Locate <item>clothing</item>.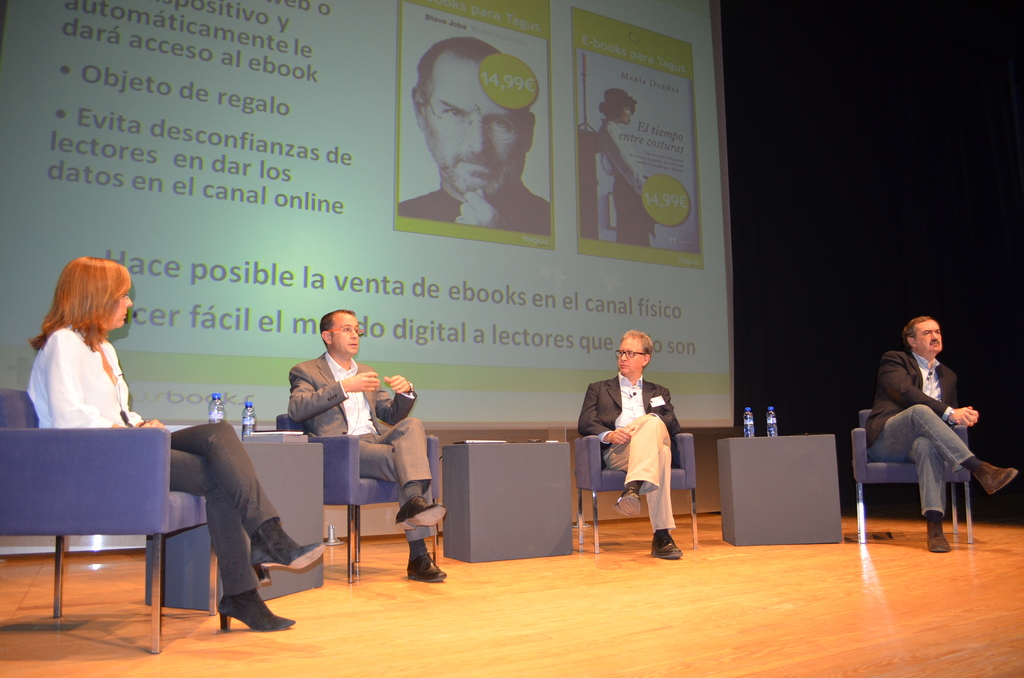
Bounding box: (x1=870, y1=341, x2=998, y2=519).
